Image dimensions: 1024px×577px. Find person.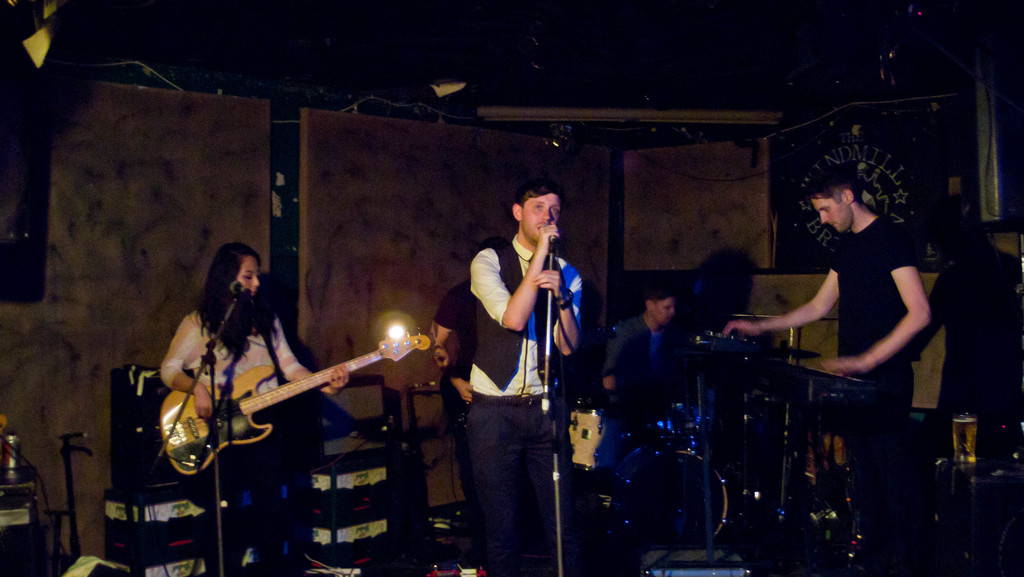
Rect(593, 280, 680, 400).
